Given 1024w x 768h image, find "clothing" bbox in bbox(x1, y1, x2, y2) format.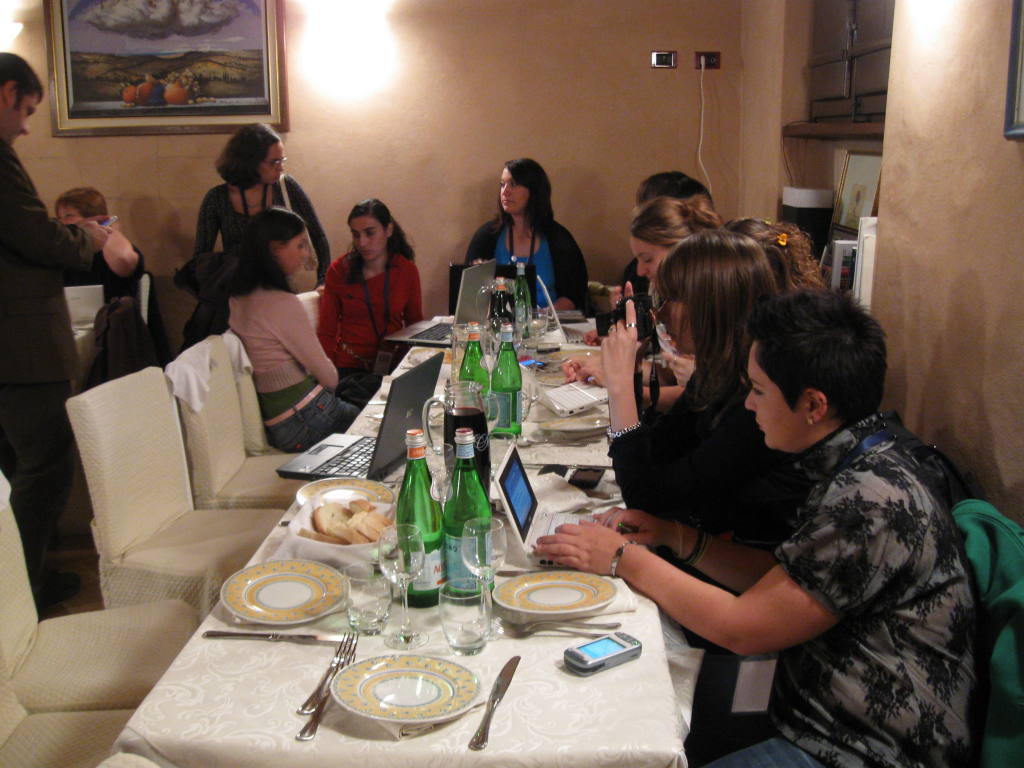
bbox(65, 243, 145, 303).
